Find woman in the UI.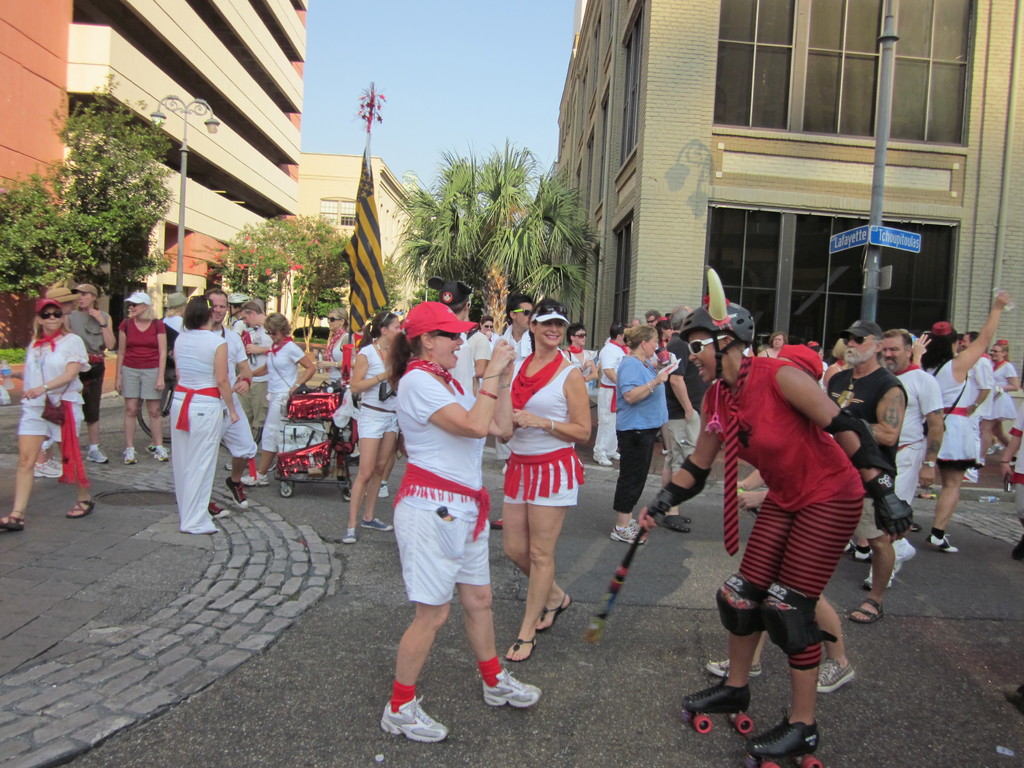
UI element at box=[346, 312, 392, 547].
